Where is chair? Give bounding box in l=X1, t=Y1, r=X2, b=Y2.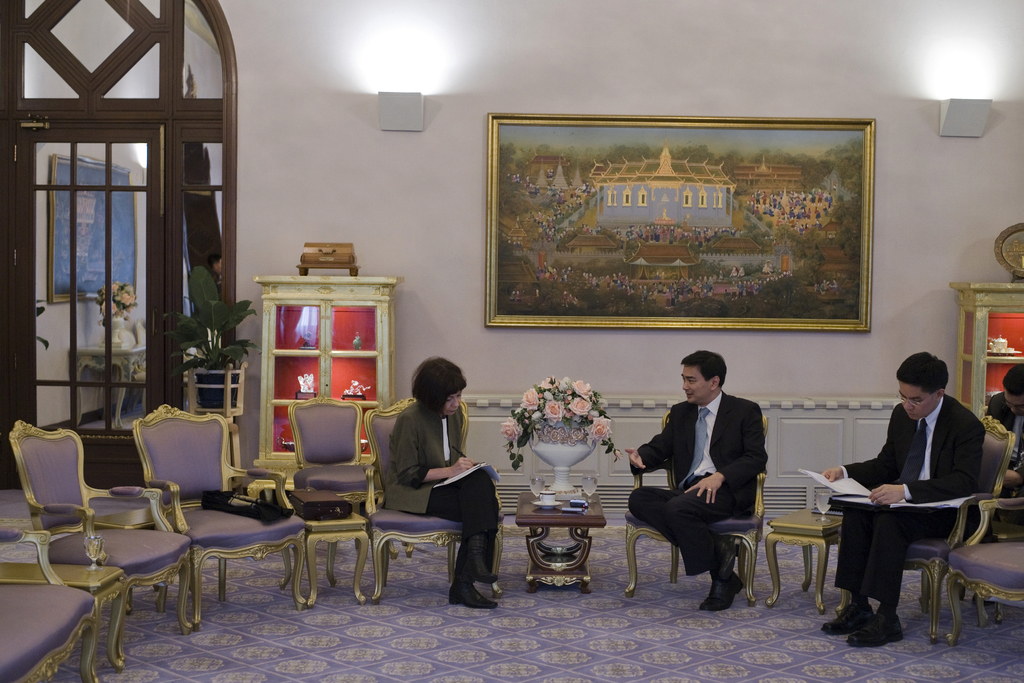
l=281, t=390, r=396, b=555.
